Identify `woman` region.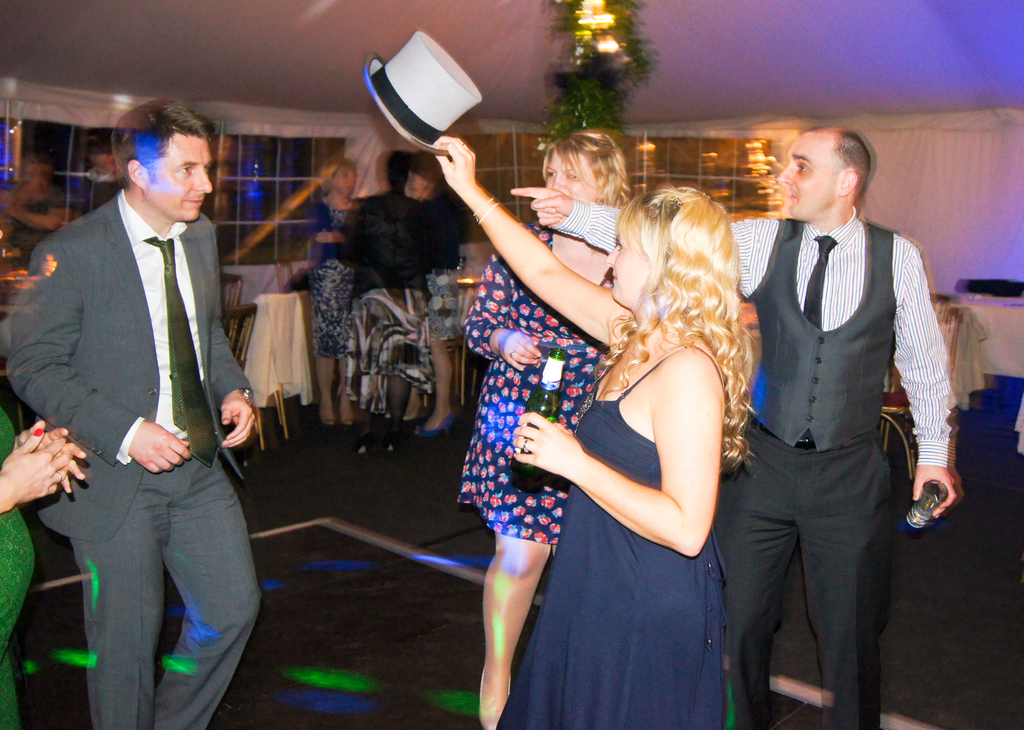
Region: {"x1": 0, "y1": 382, "x2": 87, "y2": 729}.
